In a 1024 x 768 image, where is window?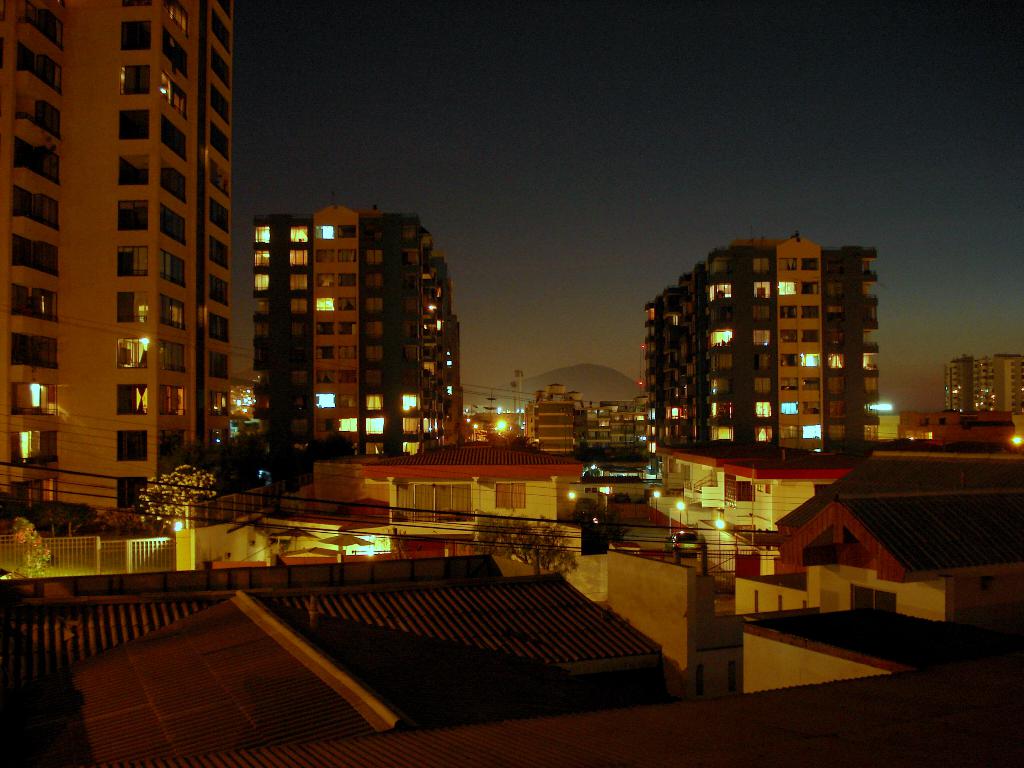
left=161, top=112, right=187, bottom=162.
